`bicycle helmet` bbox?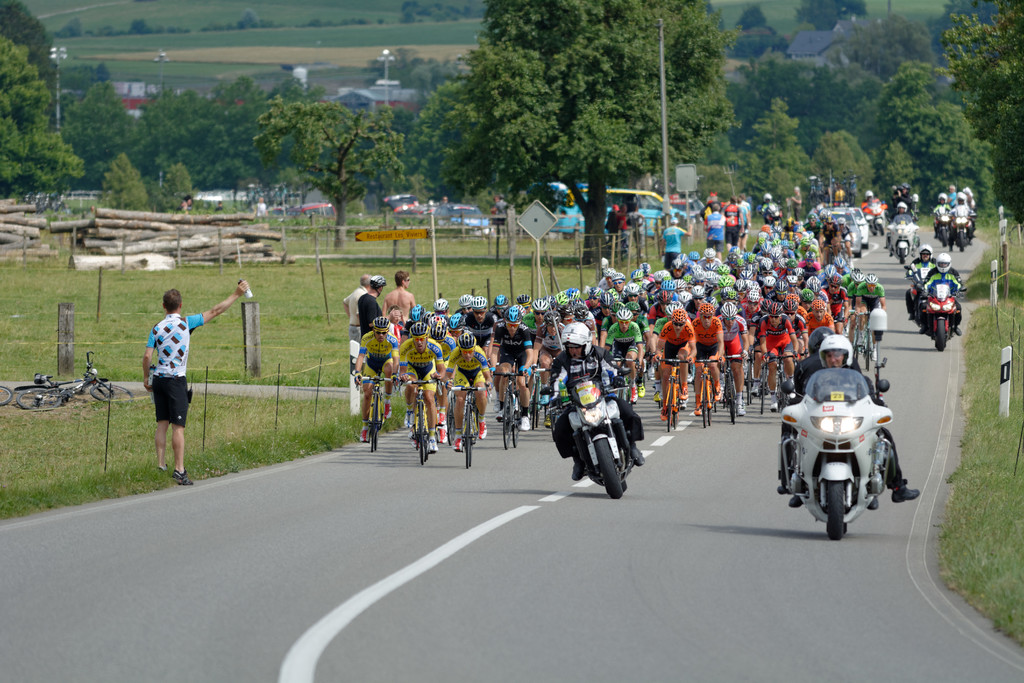
<box>829,276,840,289</box>
